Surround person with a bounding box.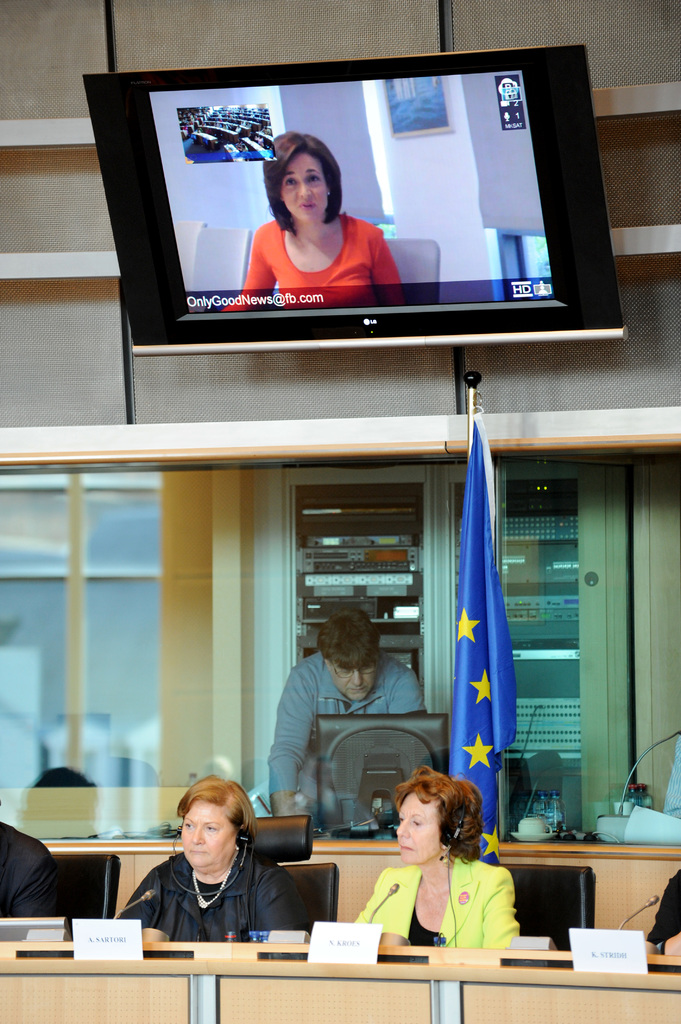
detection(237, 132, 402, 314).
